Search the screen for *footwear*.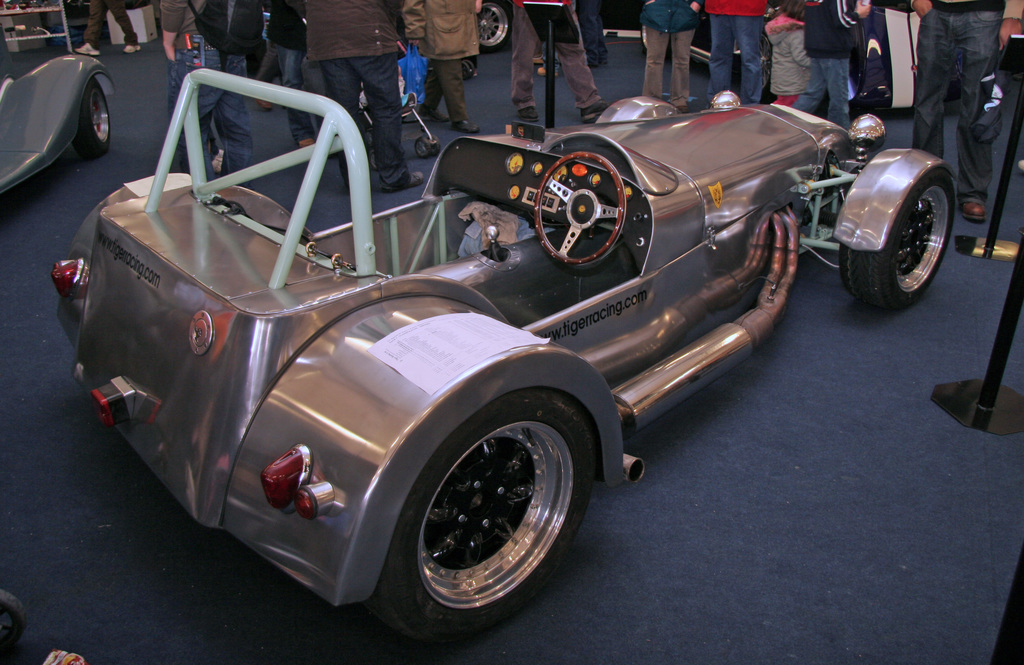
Found at pyautogui.locateOnScreen(378, 170, 426, 191).
